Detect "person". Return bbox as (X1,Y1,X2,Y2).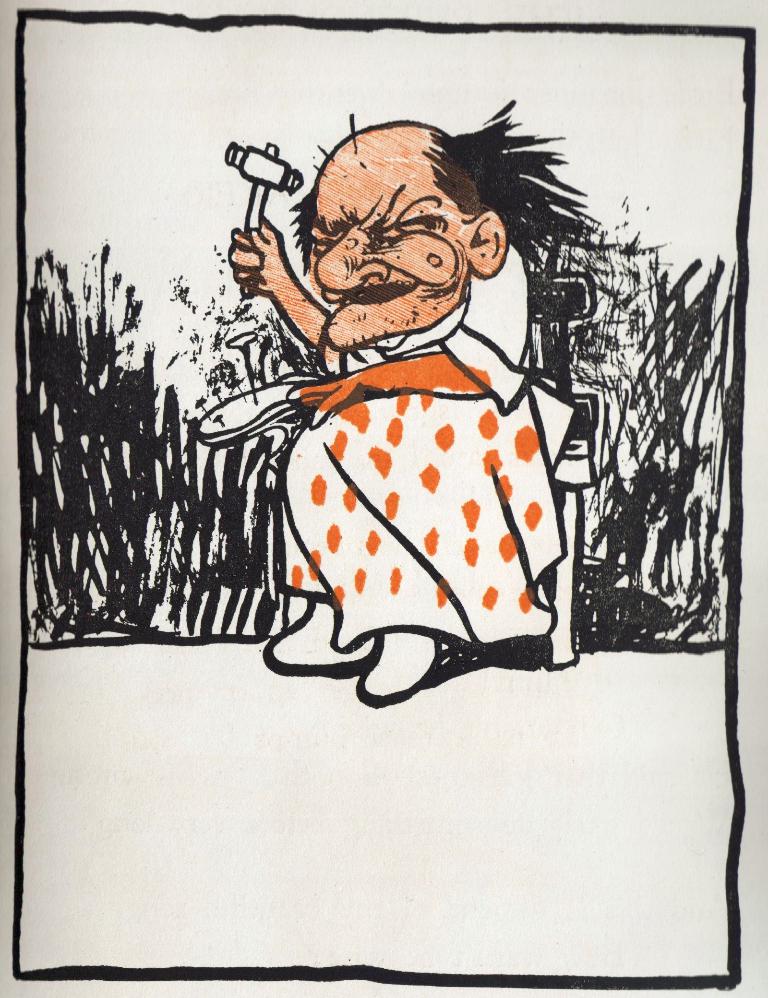
(197,103,611,667).
